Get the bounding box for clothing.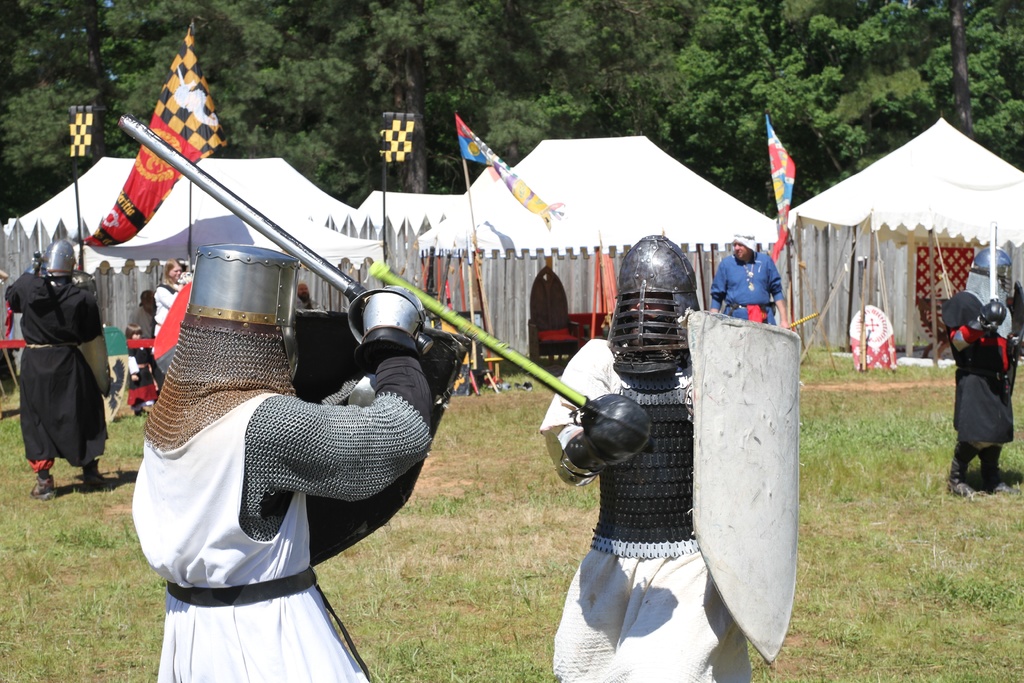
131:390:365:682.
